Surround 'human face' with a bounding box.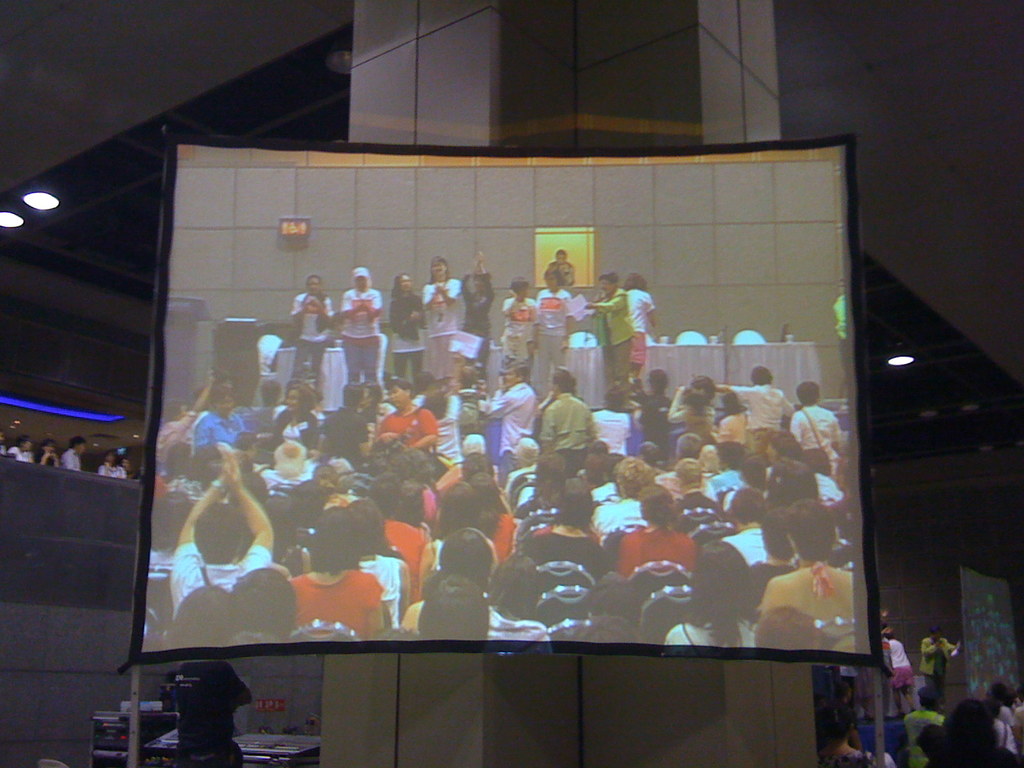
(x1=597, y1=268, x2=620, y2=295).
